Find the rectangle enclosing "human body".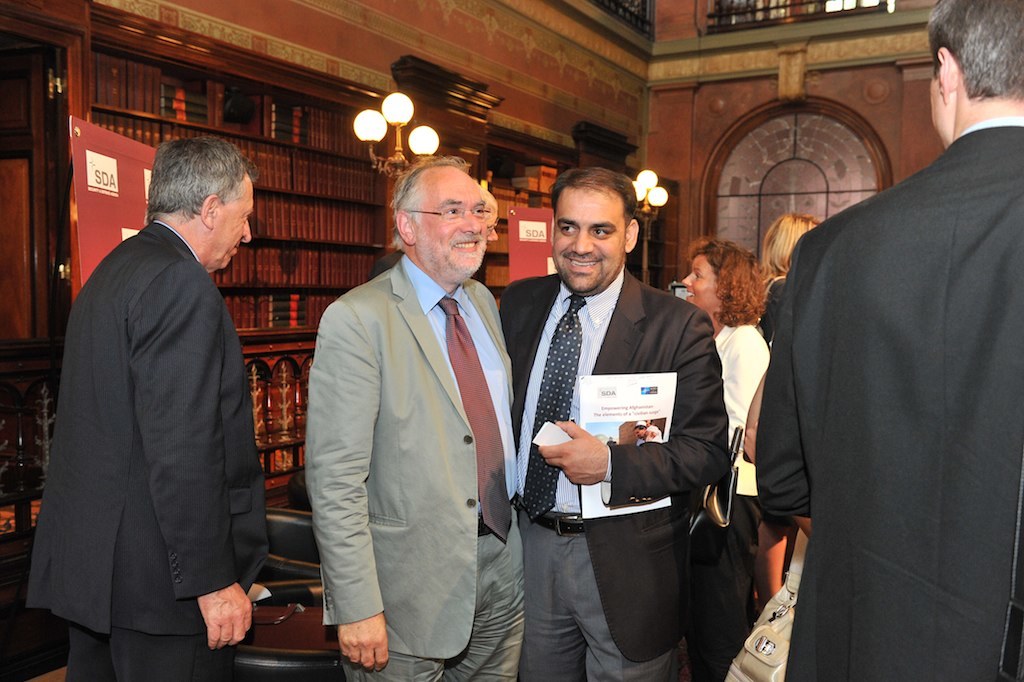
{"left": 492, "top": 273, "right": 730, "bottom": 681}.
